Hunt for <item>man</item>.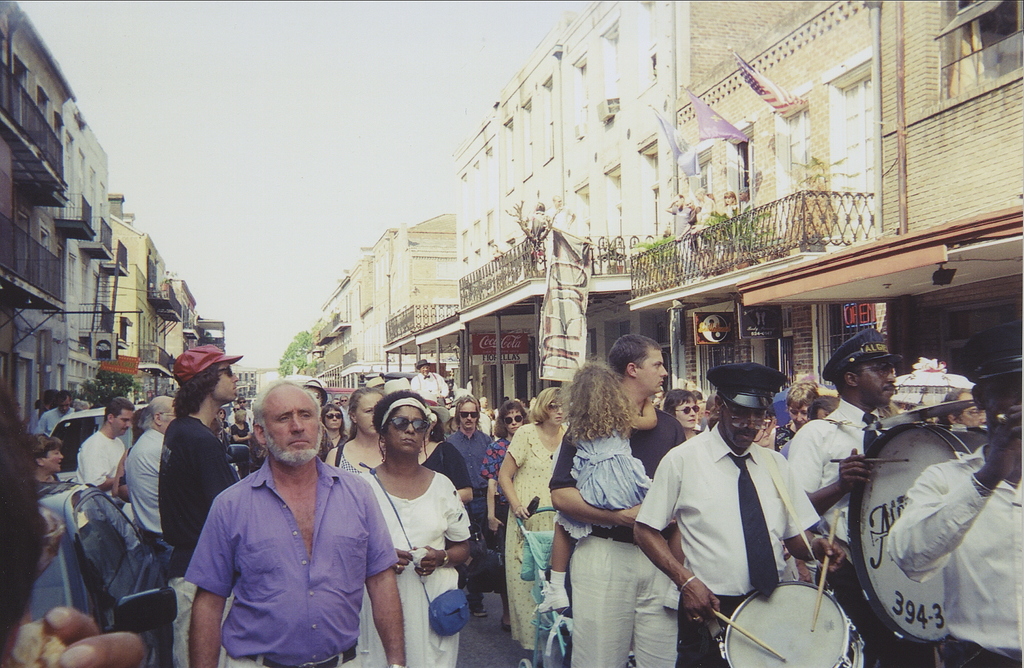
Hunted down at <region>172, 377, 400, 665</region>.
